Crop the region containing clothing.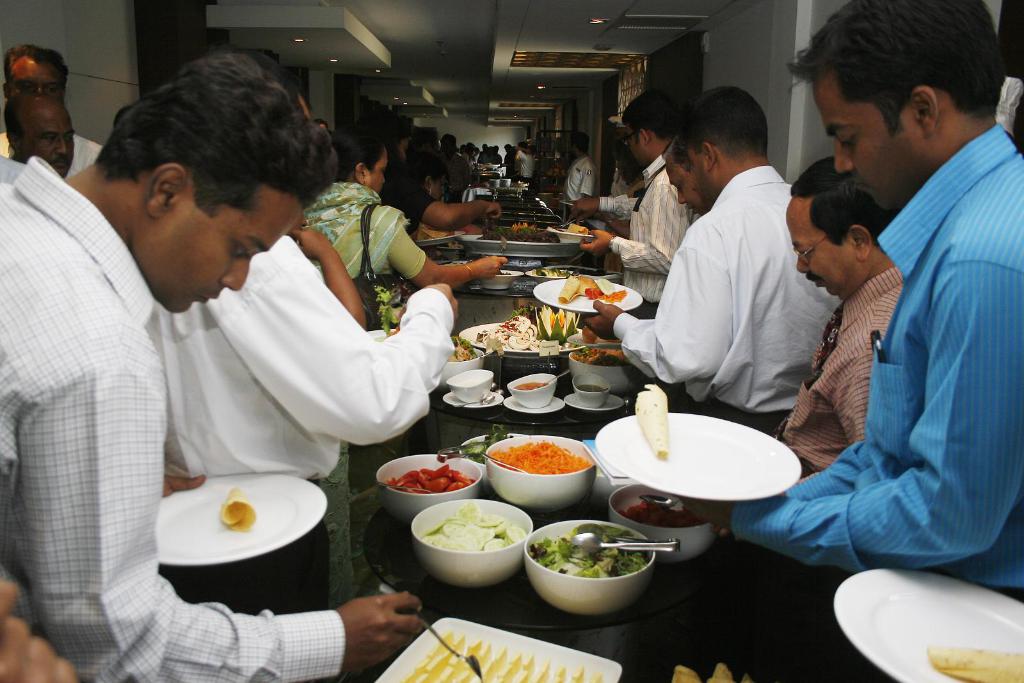
Crop region: x1=0, y1=124, x2=97, y2=182.
